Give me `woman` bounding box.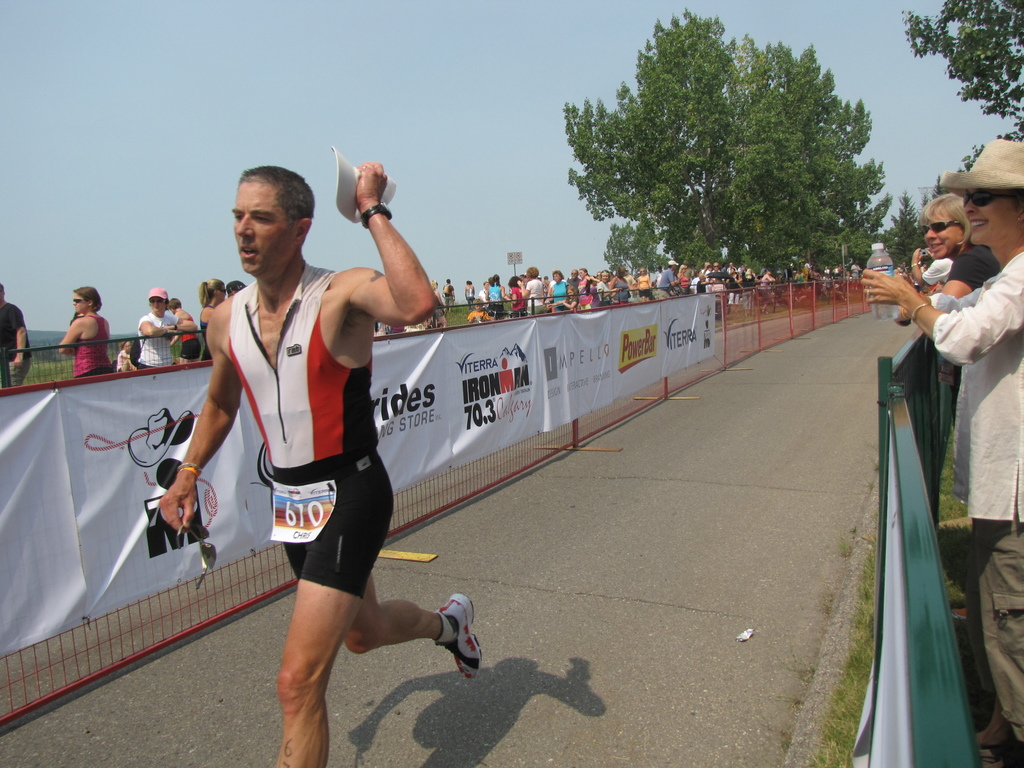
region(131, 286, 198, 378).
